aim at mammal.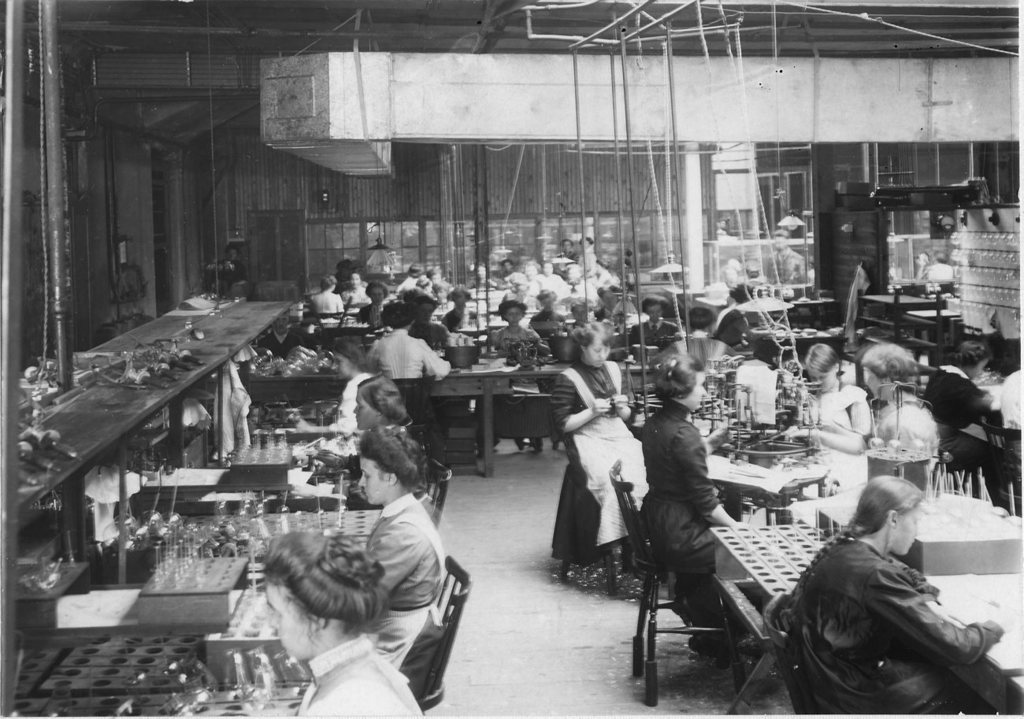
Aimed at [222, 247, 252, 291].
